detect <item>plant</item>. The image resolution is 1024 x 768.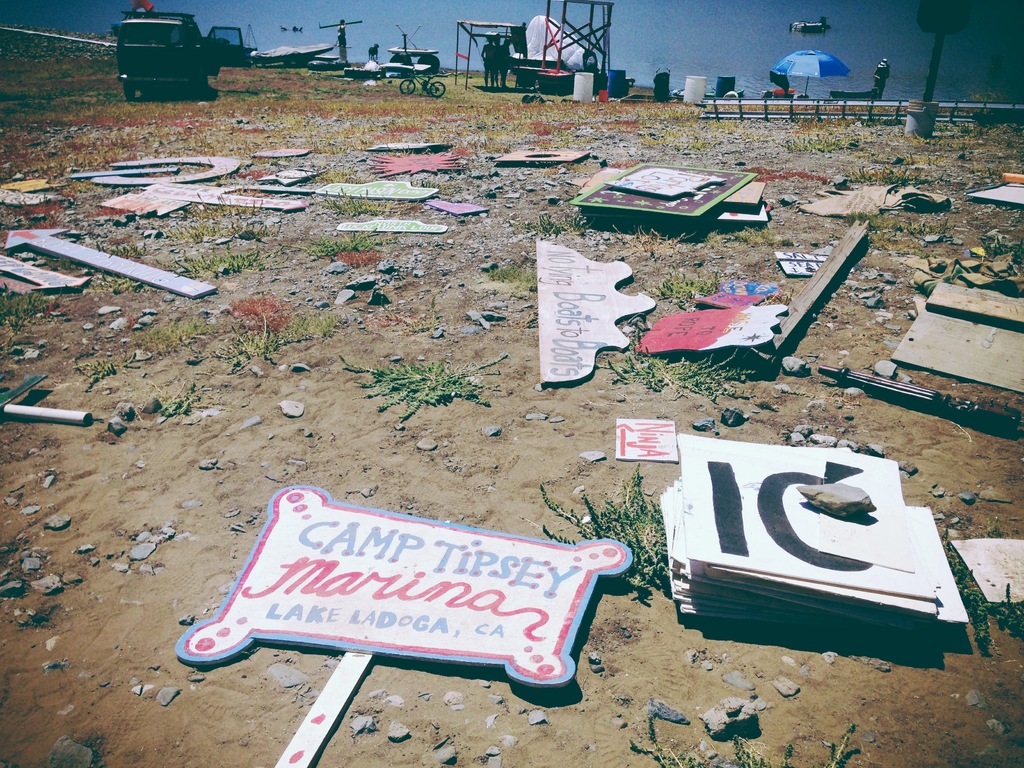
{"left": 10, "top": 200, "right": 52, "bottom": 217}.
